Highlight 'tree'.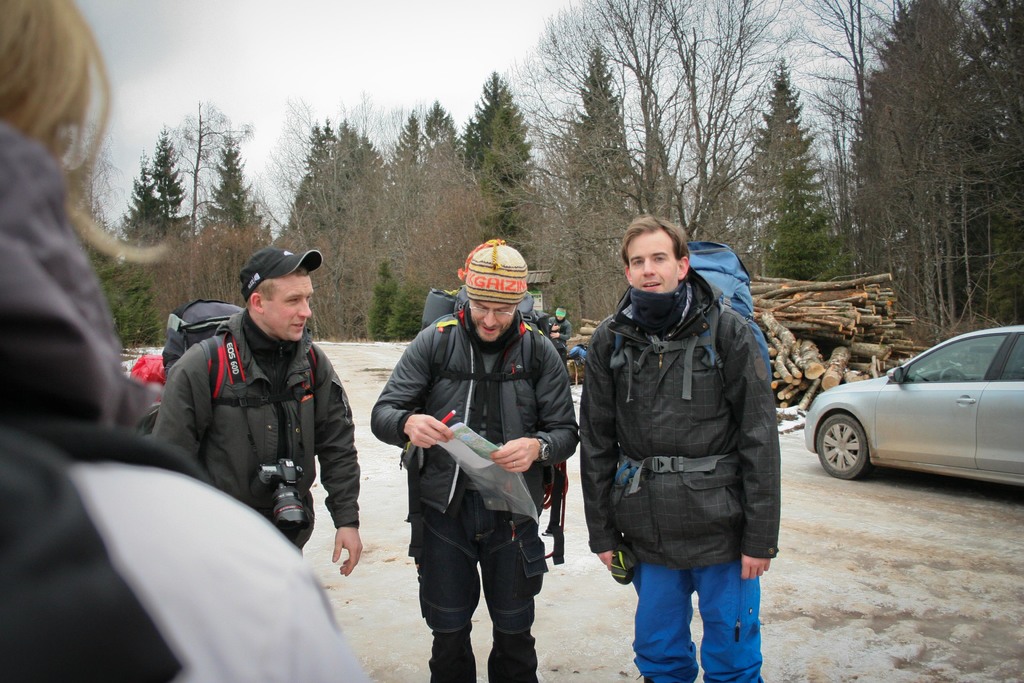
Highlighted region: (191,123,283,245).
